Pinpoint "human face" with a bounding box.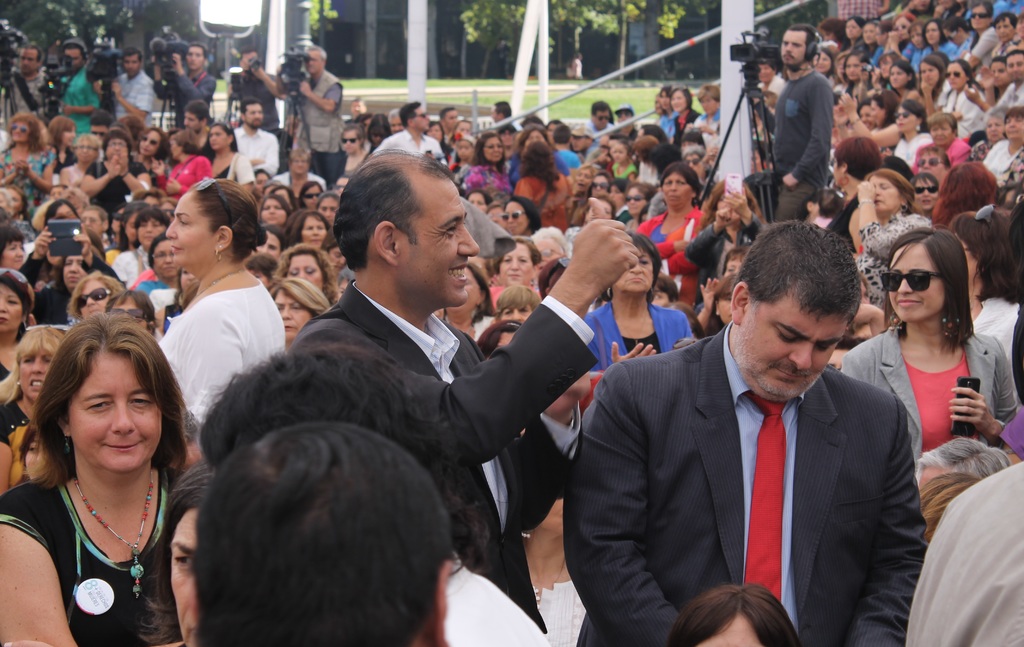
662:171:694:207.
